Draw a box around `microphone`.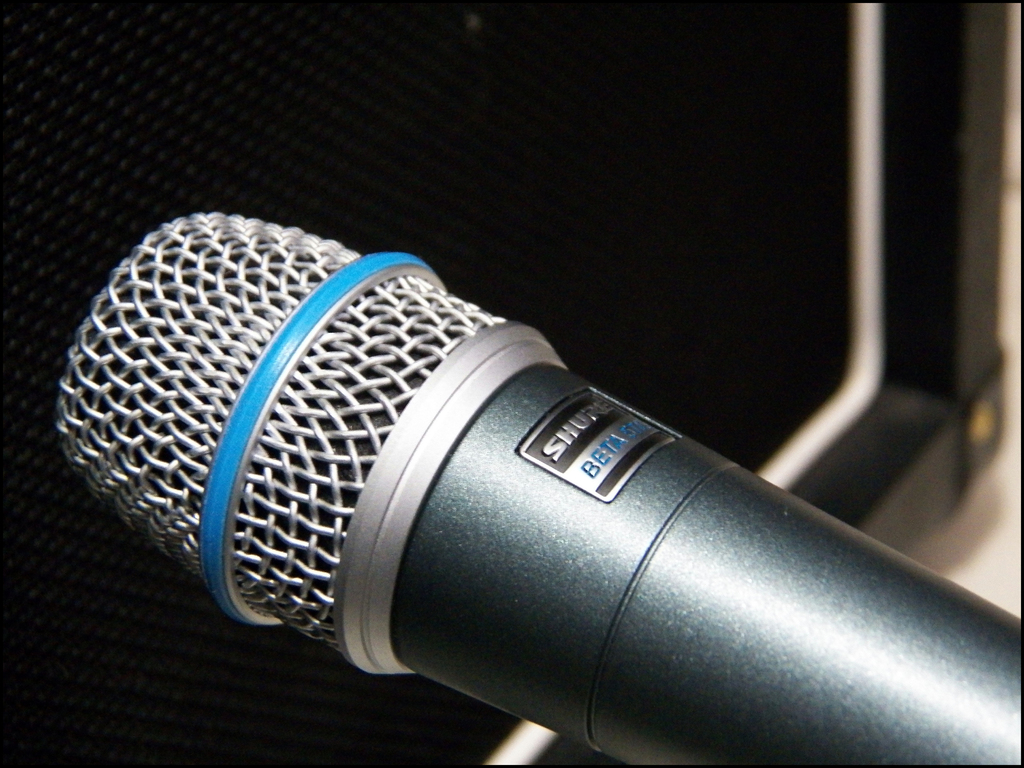
<region>49, 206, 1023, 767</region>.
